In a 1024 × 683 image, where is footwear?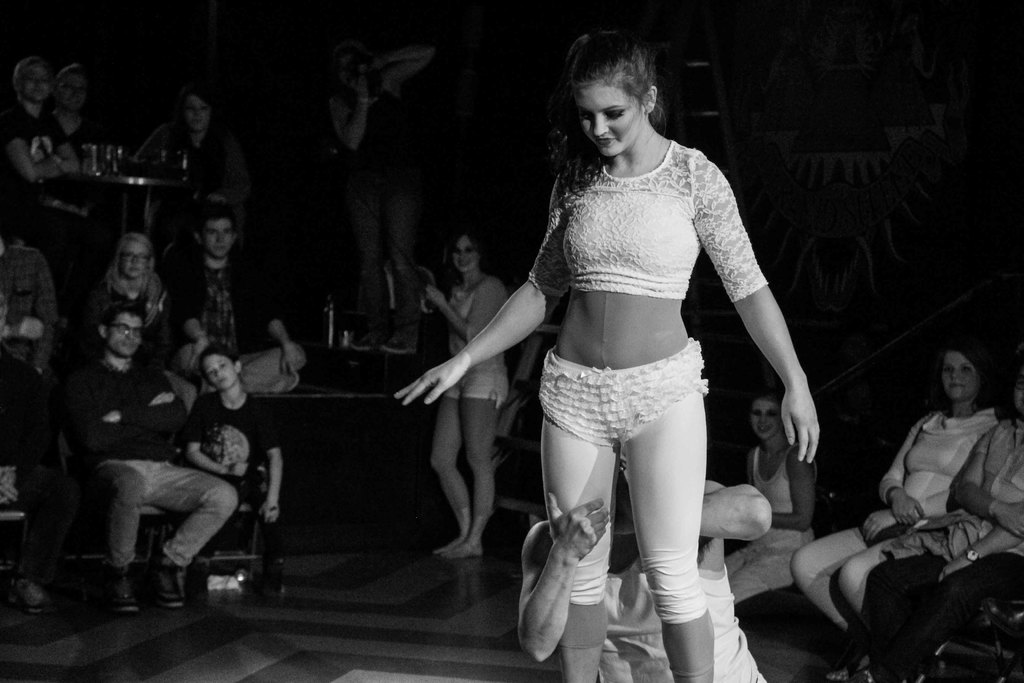
rect(148, 559, 184, 614).
